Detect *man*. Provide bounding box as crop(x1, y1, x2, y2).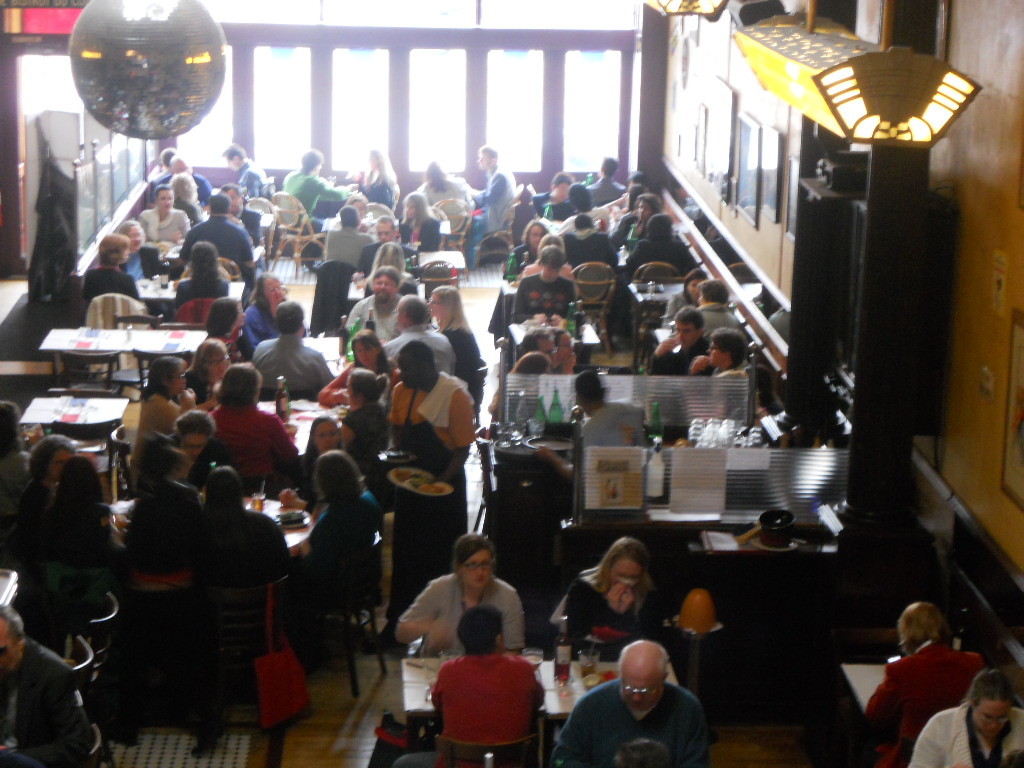
crop(589, 156, 628, 207).
